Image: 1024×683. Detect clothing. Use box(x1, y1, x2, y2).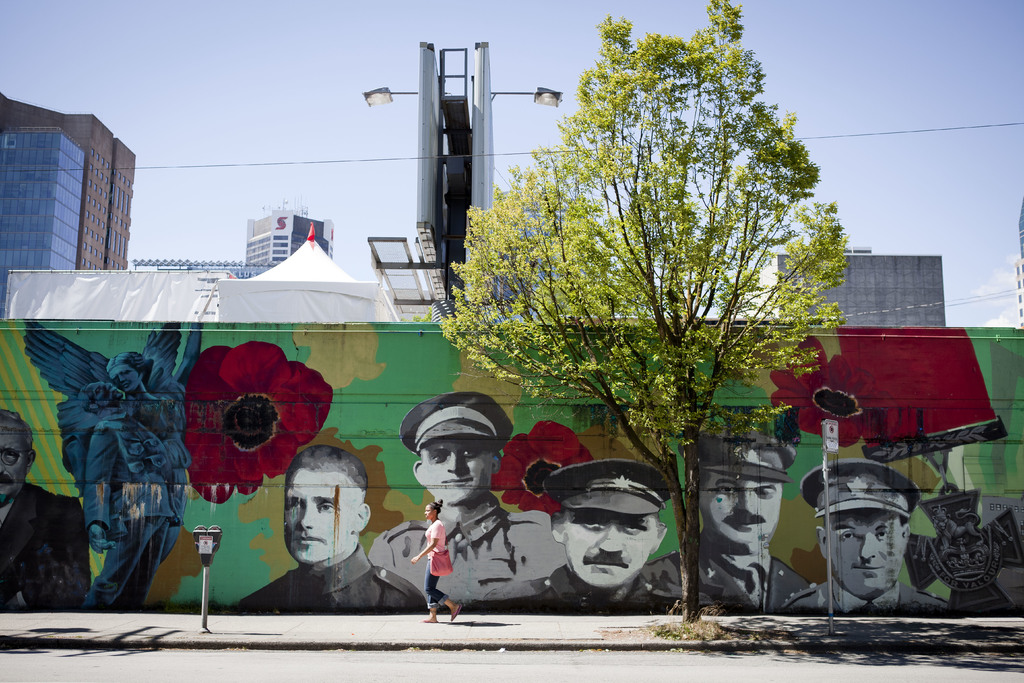
box(0, 480, 86, 610).
